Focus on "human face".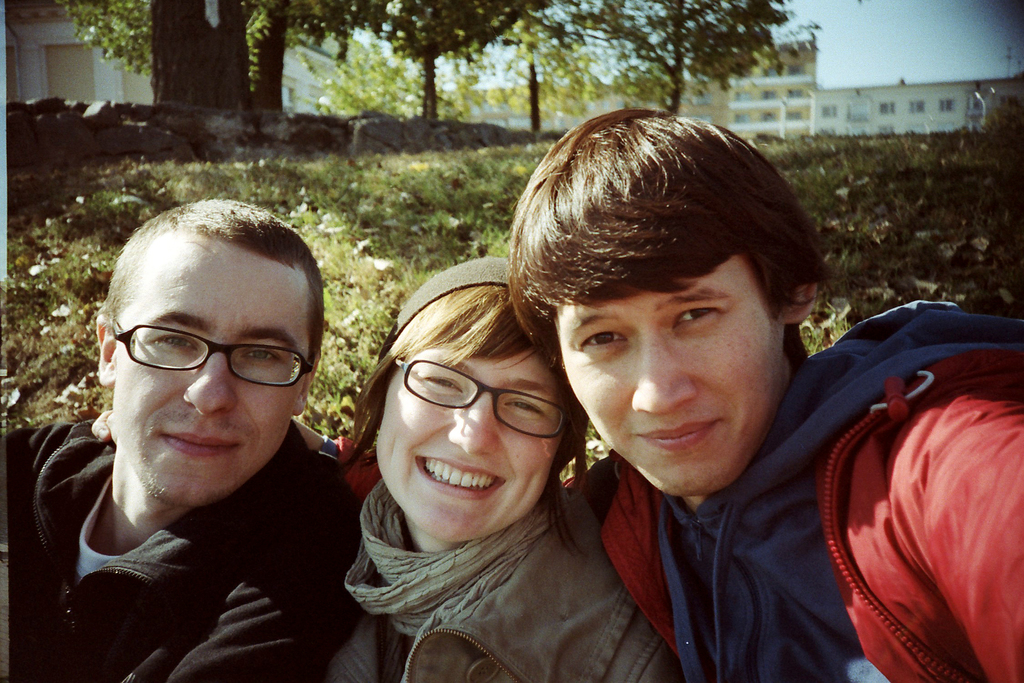
Focused at x1=561, y1=269, x2=780, y2=495.
